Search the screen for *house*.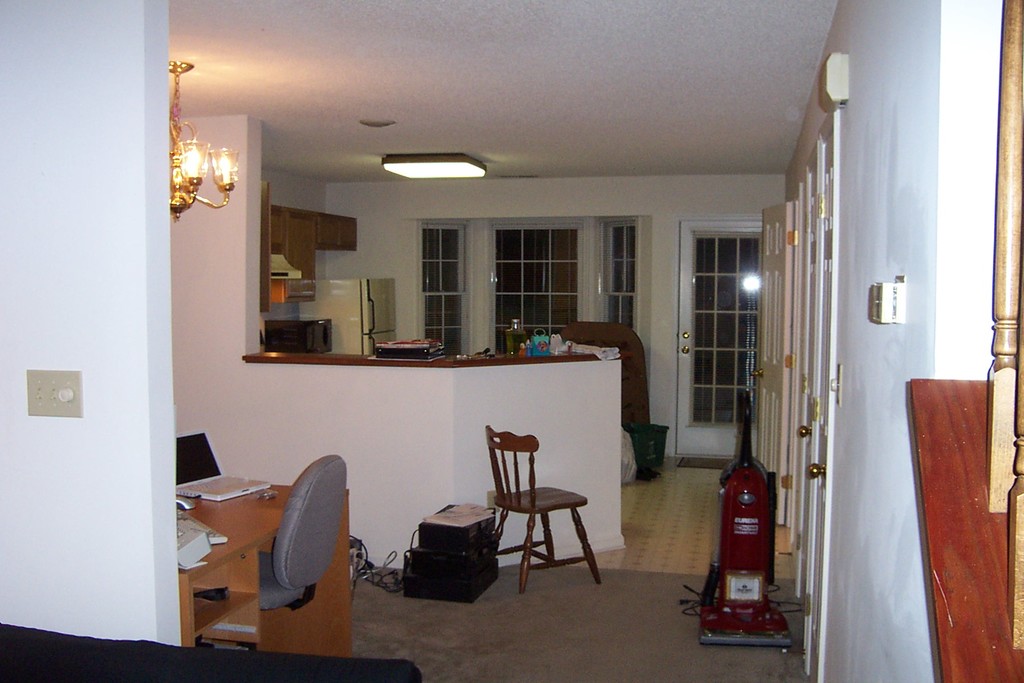
Found at [97,38,956,650].
